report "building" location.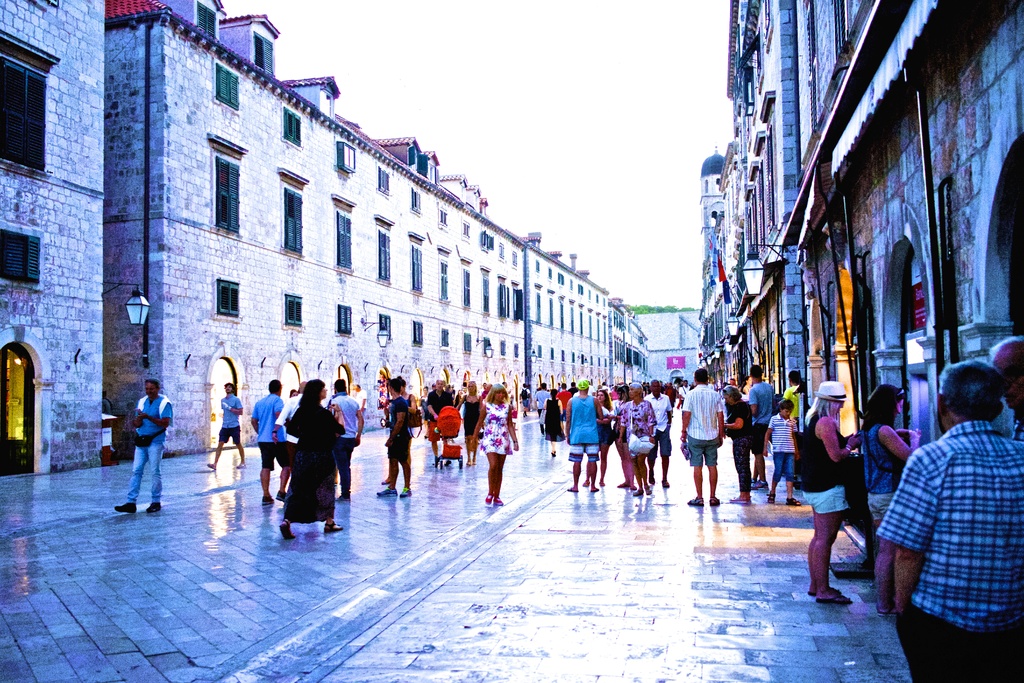
Report: left=0, top=0, right=109, bottom=486.
